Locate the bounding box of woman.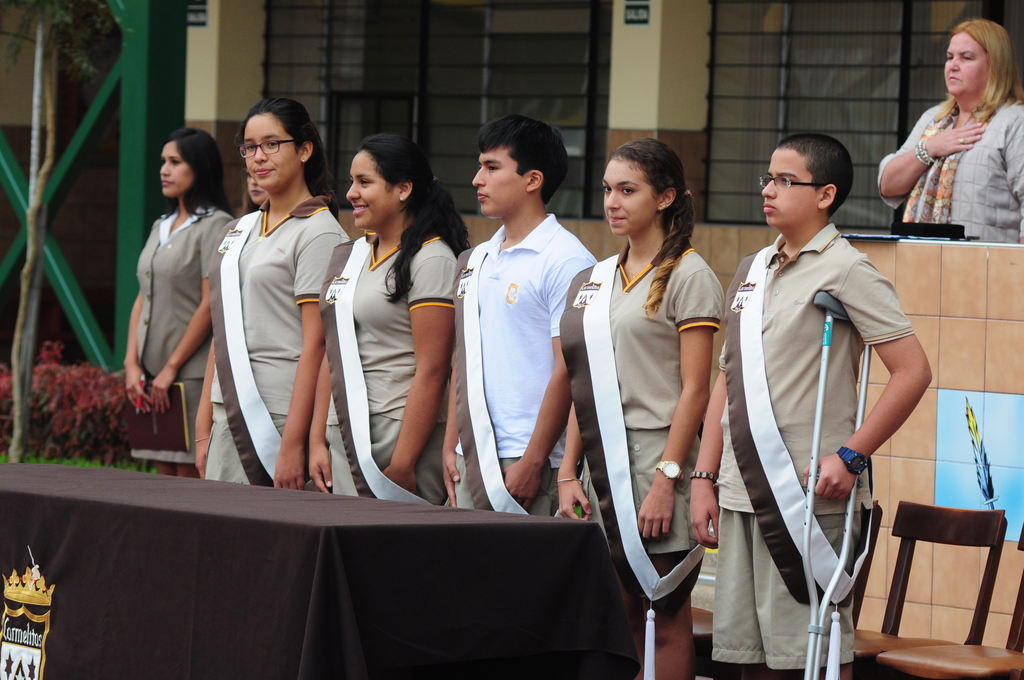
Bounding box: (295,145,483,513).
